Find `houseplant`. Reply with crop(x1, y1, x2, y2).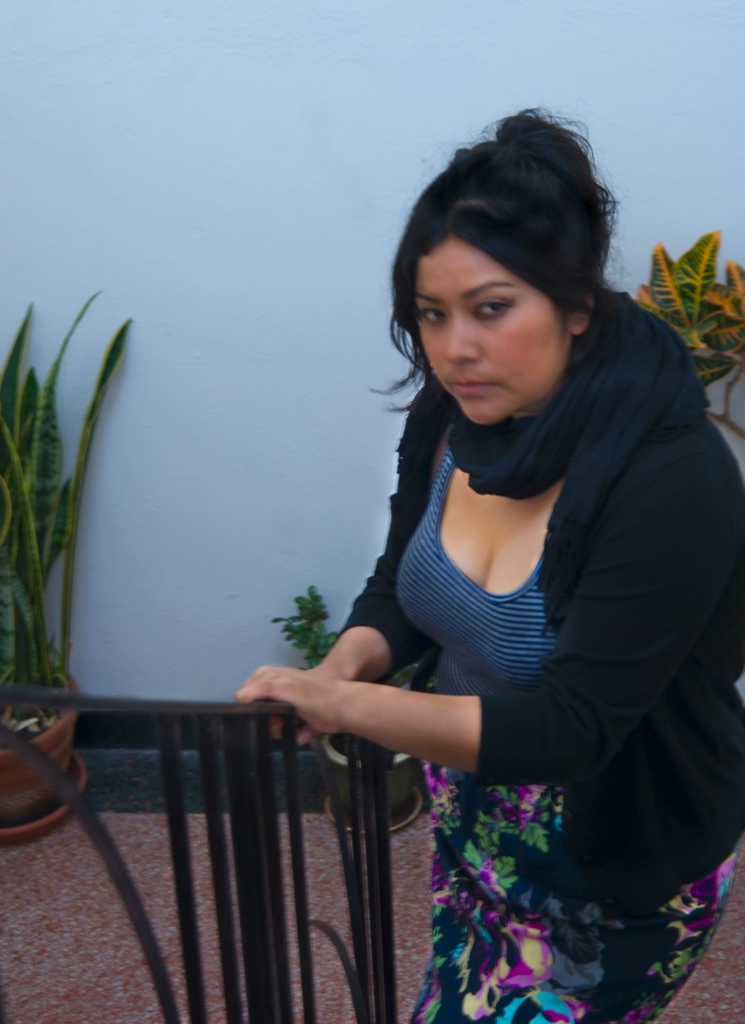
crop(0, 298, 143, 840).
